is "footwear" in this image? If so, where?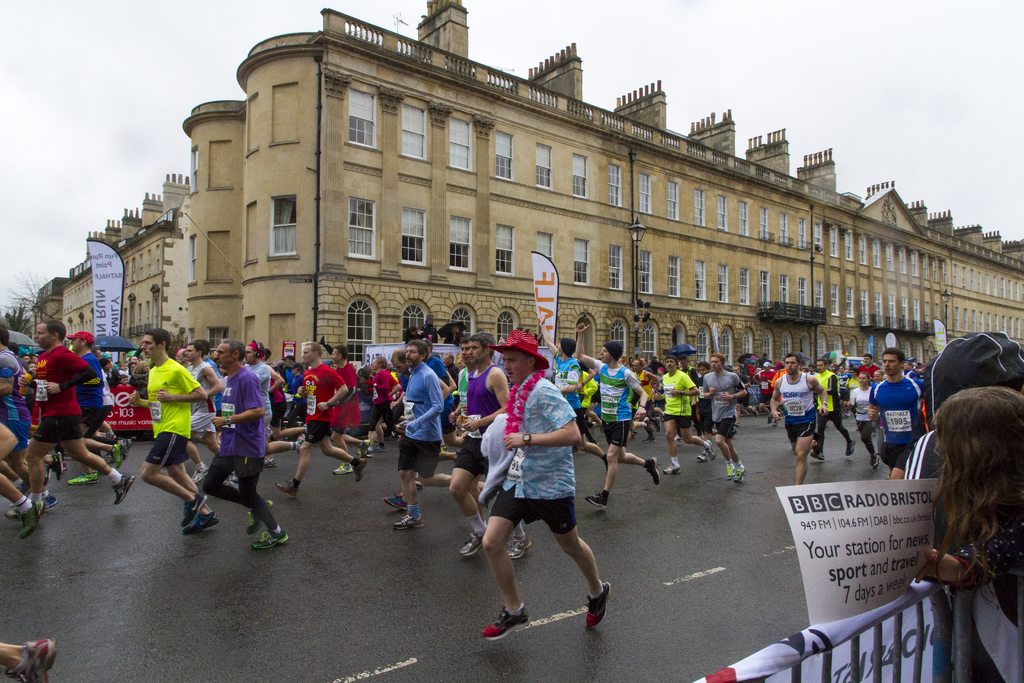
Yes, at rect(4, 636, 59, 682).
